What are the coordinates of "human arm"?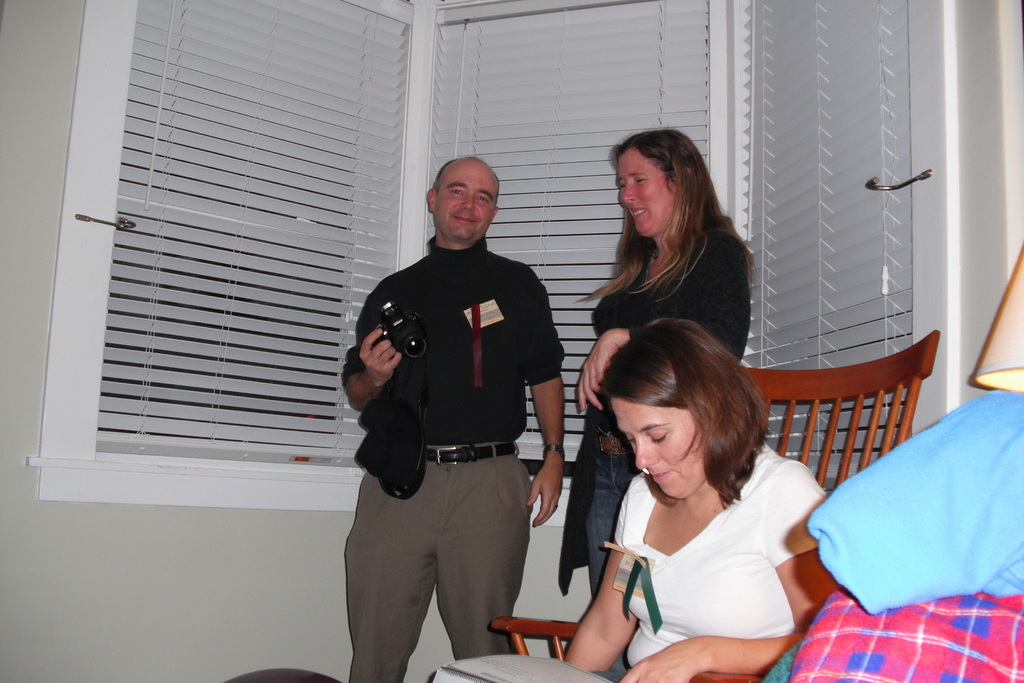
[566,547,634,675].
